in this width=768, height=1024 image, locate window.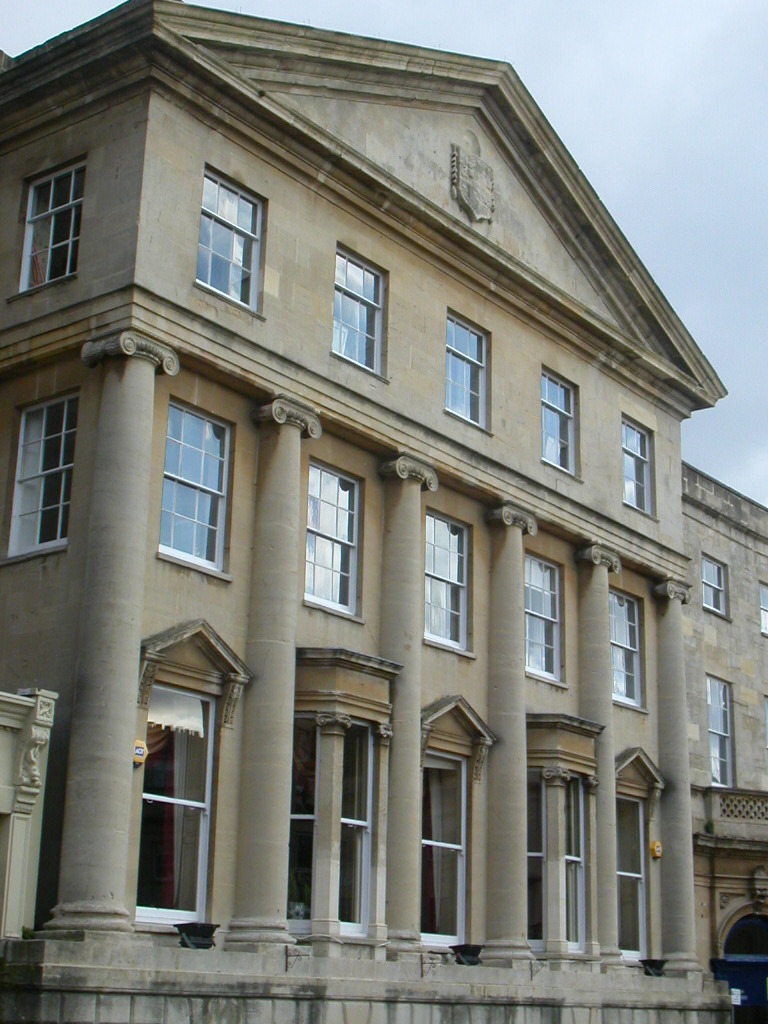
Bounding box: 289, 717, 311, 937.
